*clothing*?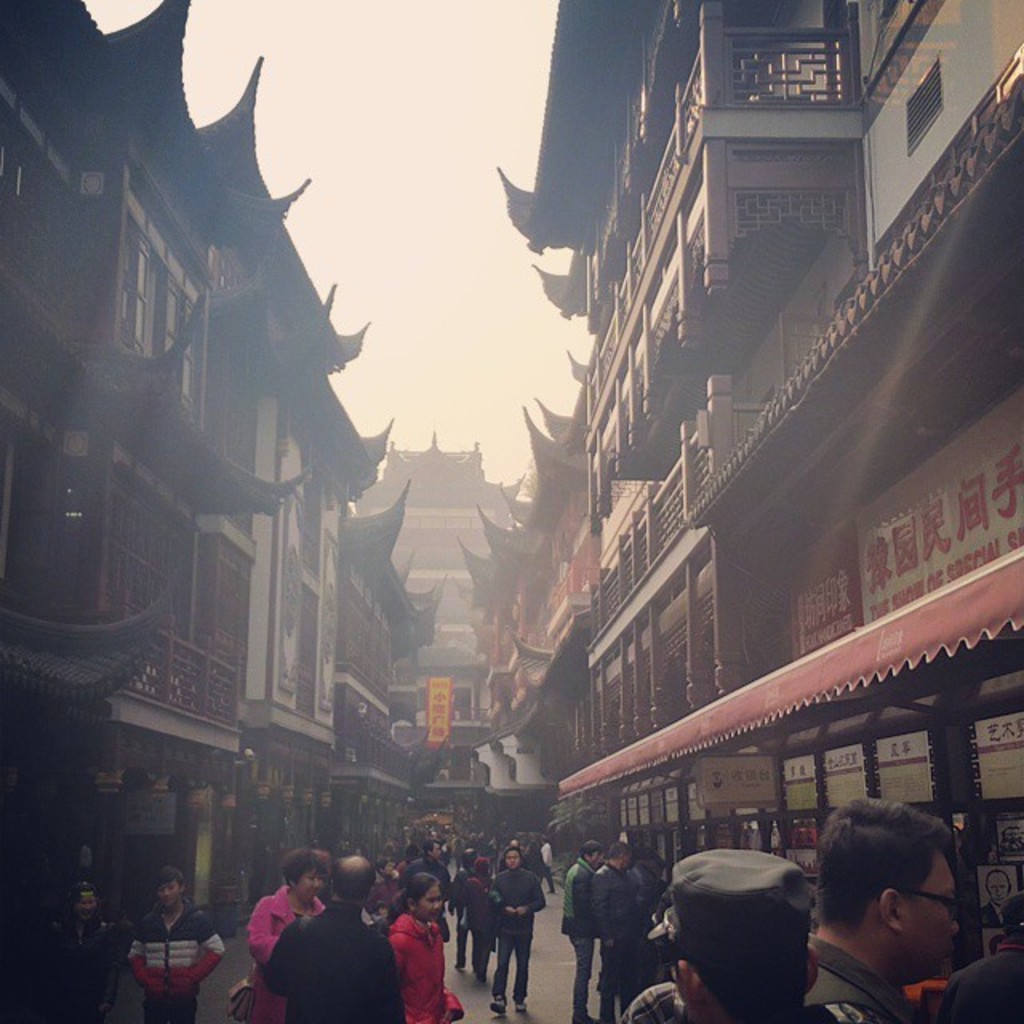
pyautogui.locateOnScreen(640, 838, 808, 963)
